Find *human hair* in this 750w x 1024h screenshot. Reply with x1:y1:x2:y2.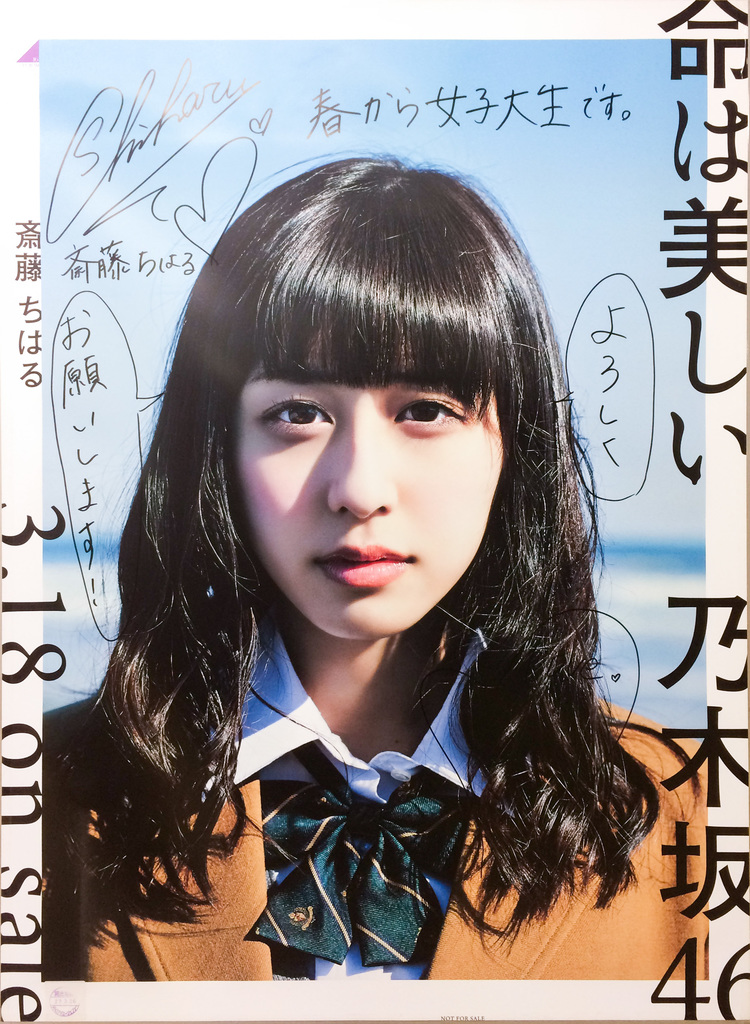
93:143:621:845.
